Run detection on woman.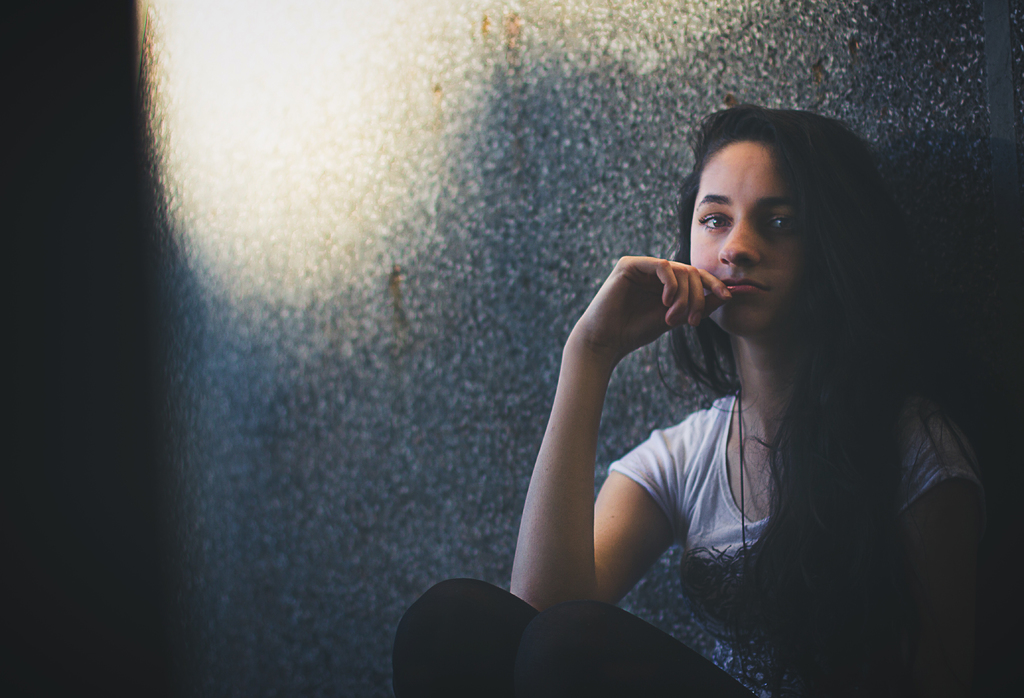
Result: 499 63 956 685.
